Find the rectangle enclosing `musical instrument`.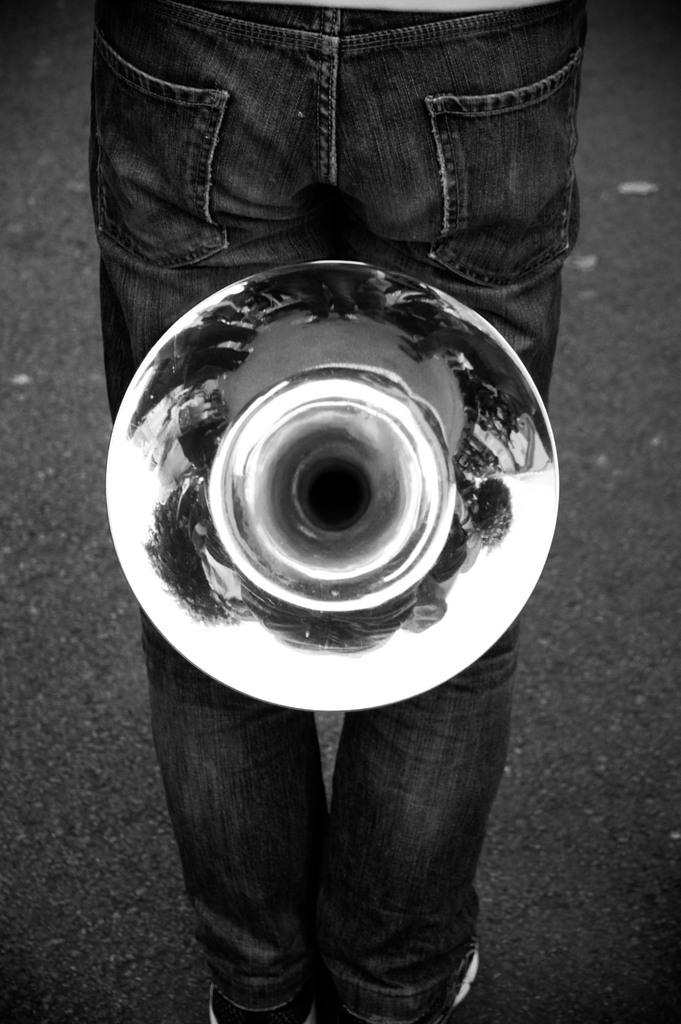
(x1=101, y1=255, x2=566, y2=720).
